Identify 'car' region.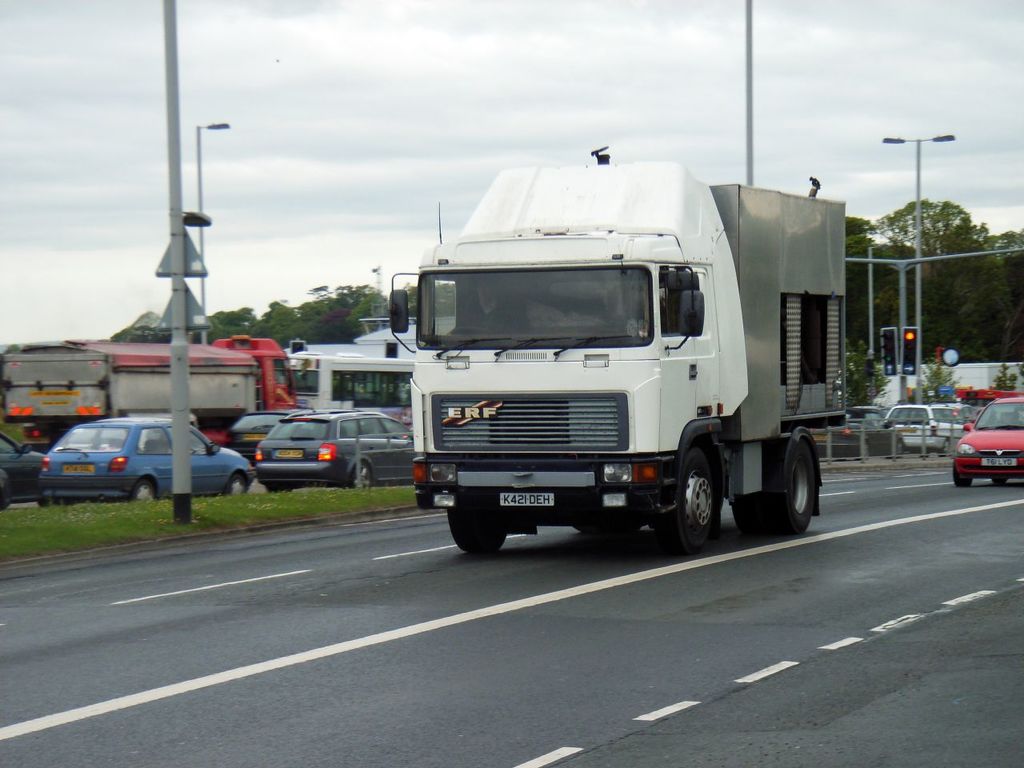
Region: {"left": 890, "top": 401, "right": 978, "bottom": 449}.
